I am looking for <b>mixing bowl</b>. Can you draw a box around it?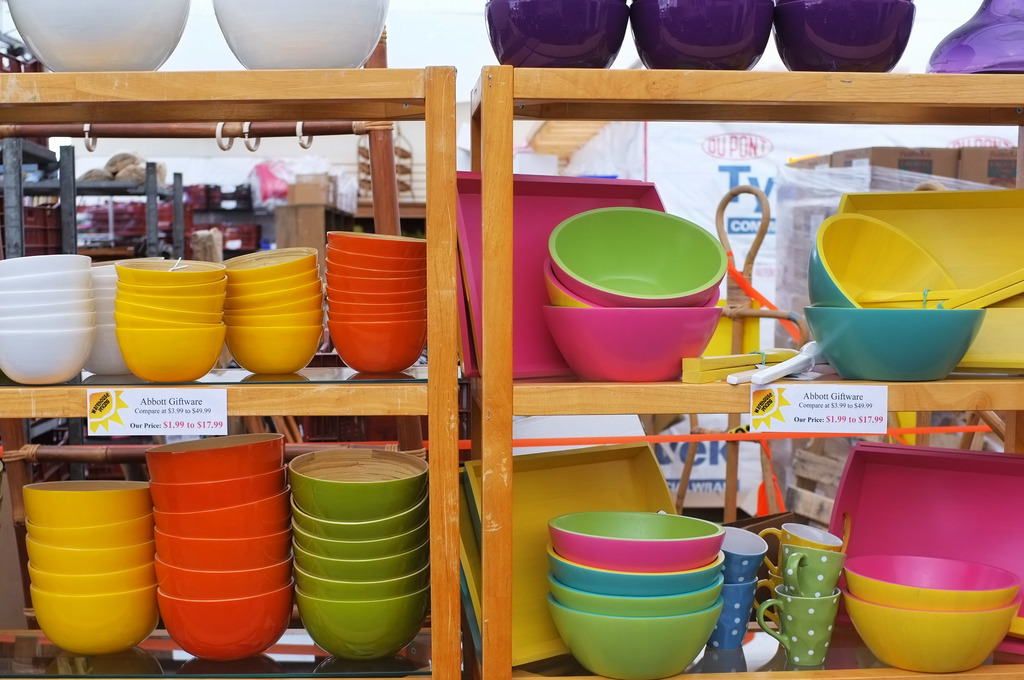
Sure, the bounding box is select_region(211, 0, 388, 69).
